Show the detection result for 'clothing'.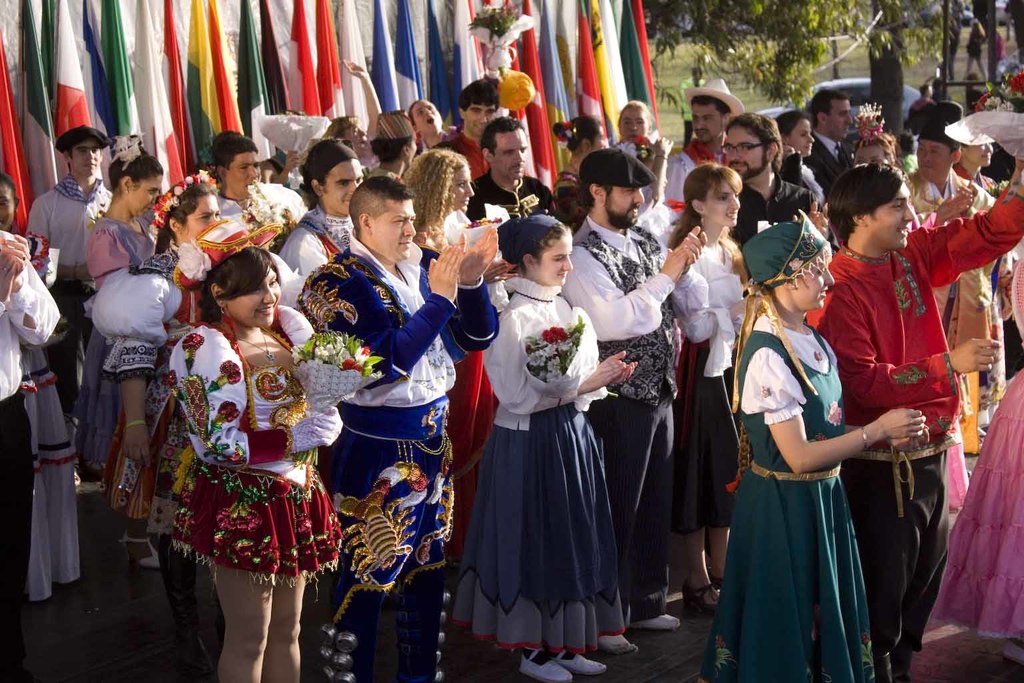
89 198 161 283.
